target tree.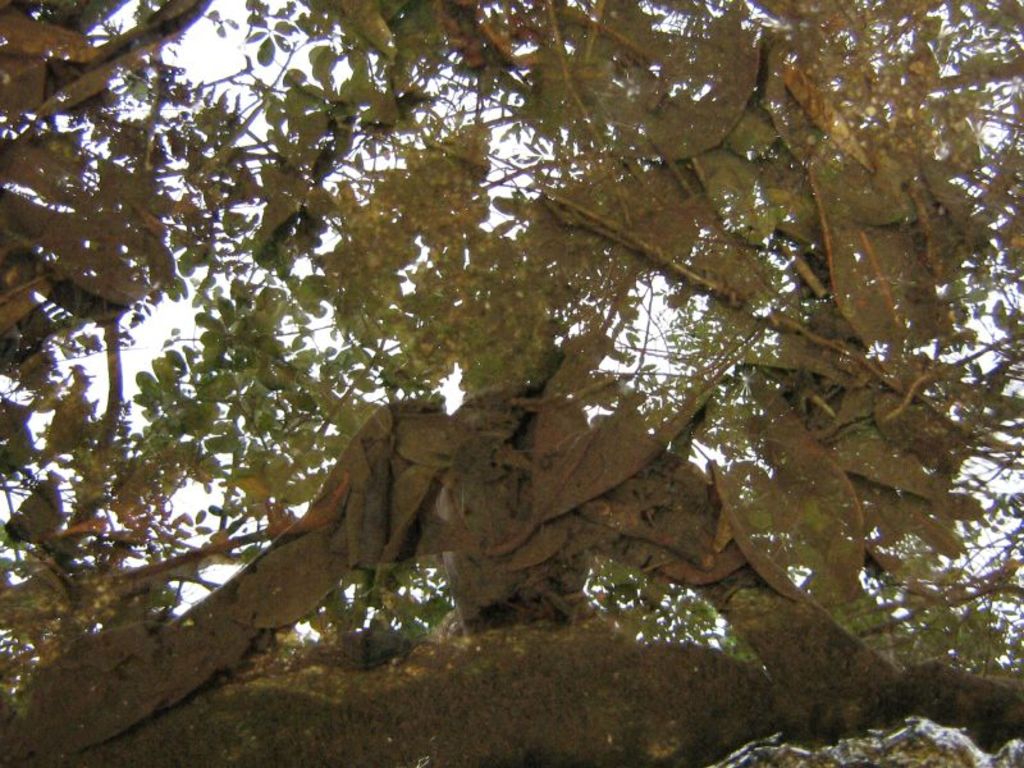
Target region: 0/0/1023/767.
